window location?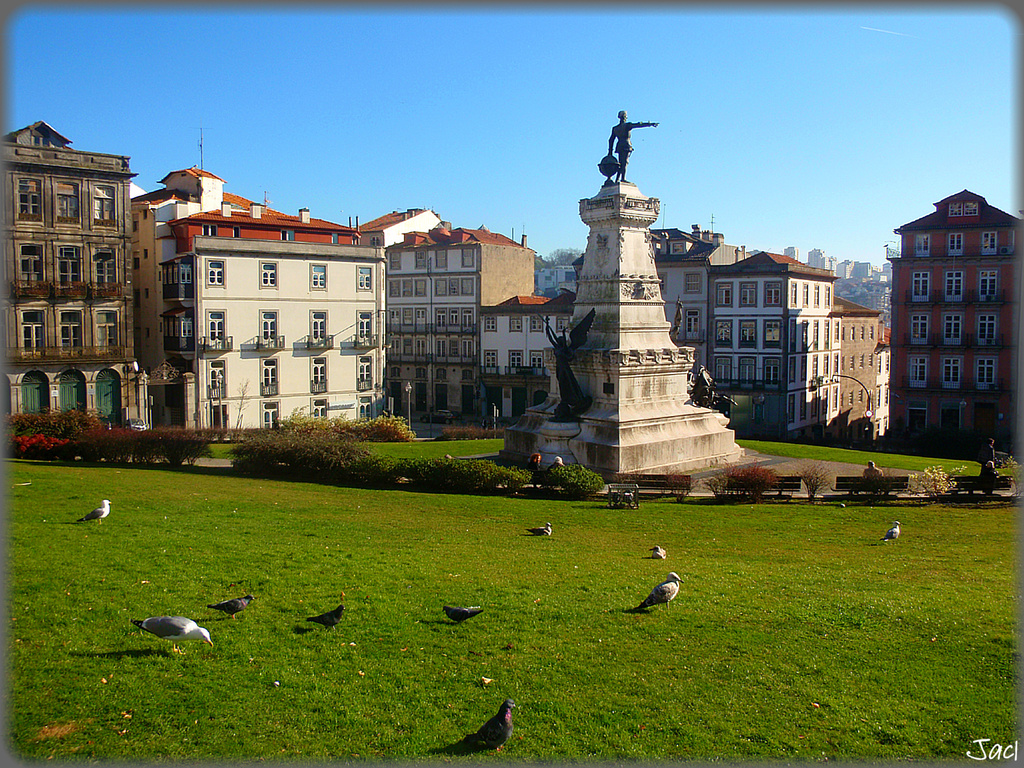
box(941, 271, 968, 302)
